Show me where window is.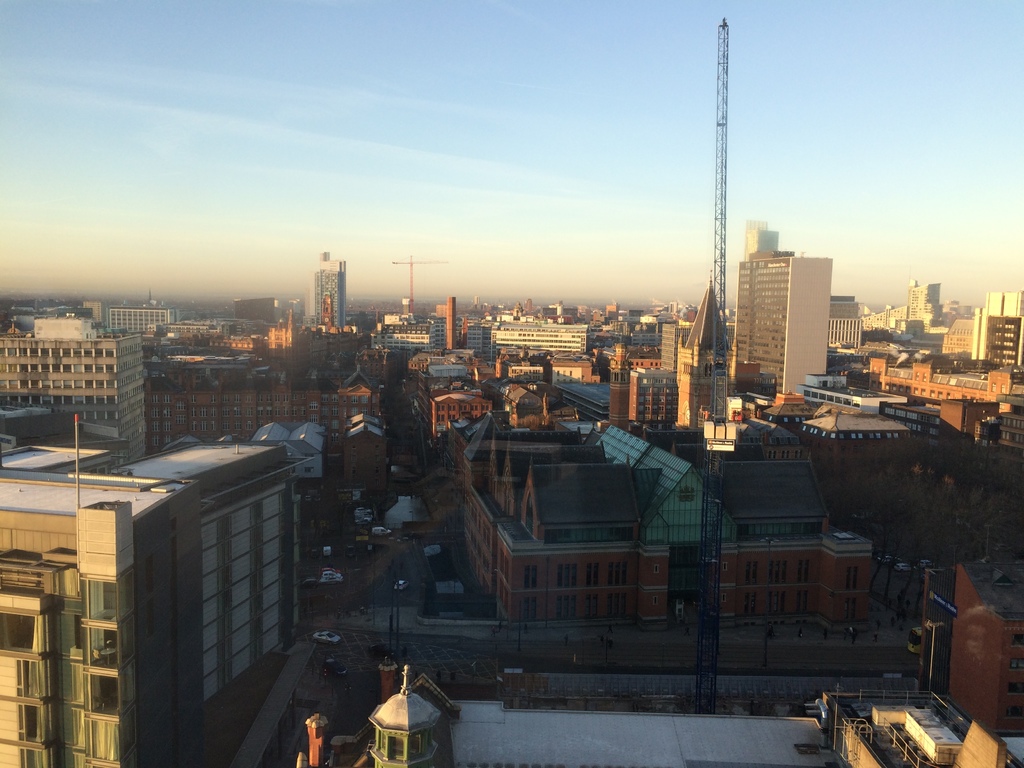
window is at <region>846, 600, 852, 621</region>.
